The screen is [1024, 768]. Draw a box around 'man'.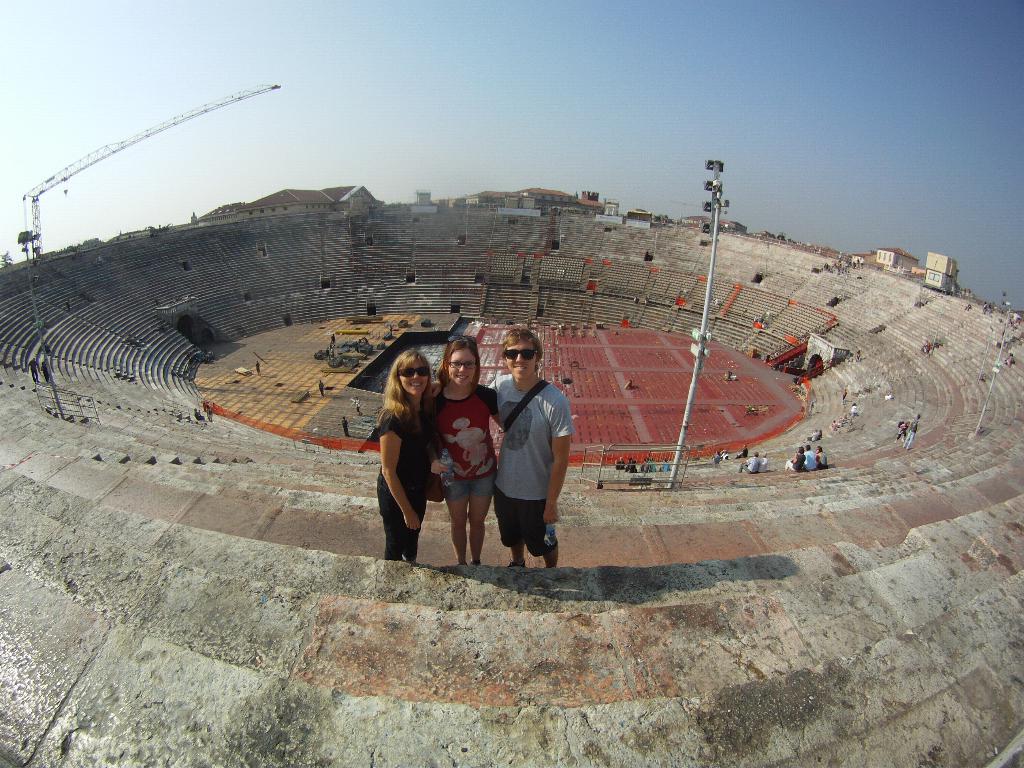
486,330,576,563.
